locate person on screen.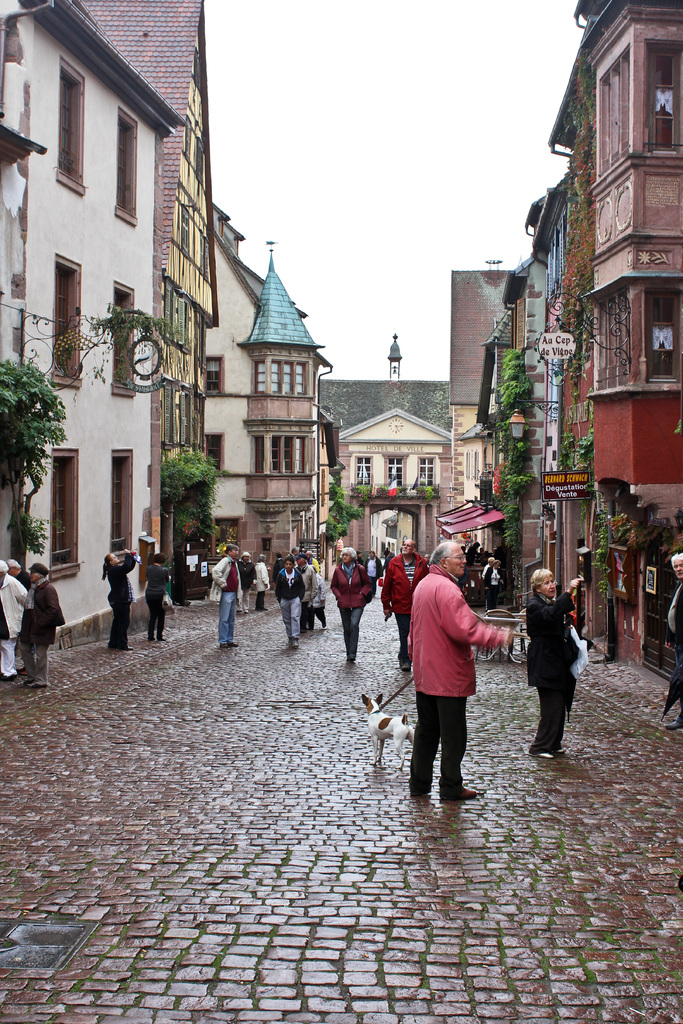
On screen at [386,548,395,568].
